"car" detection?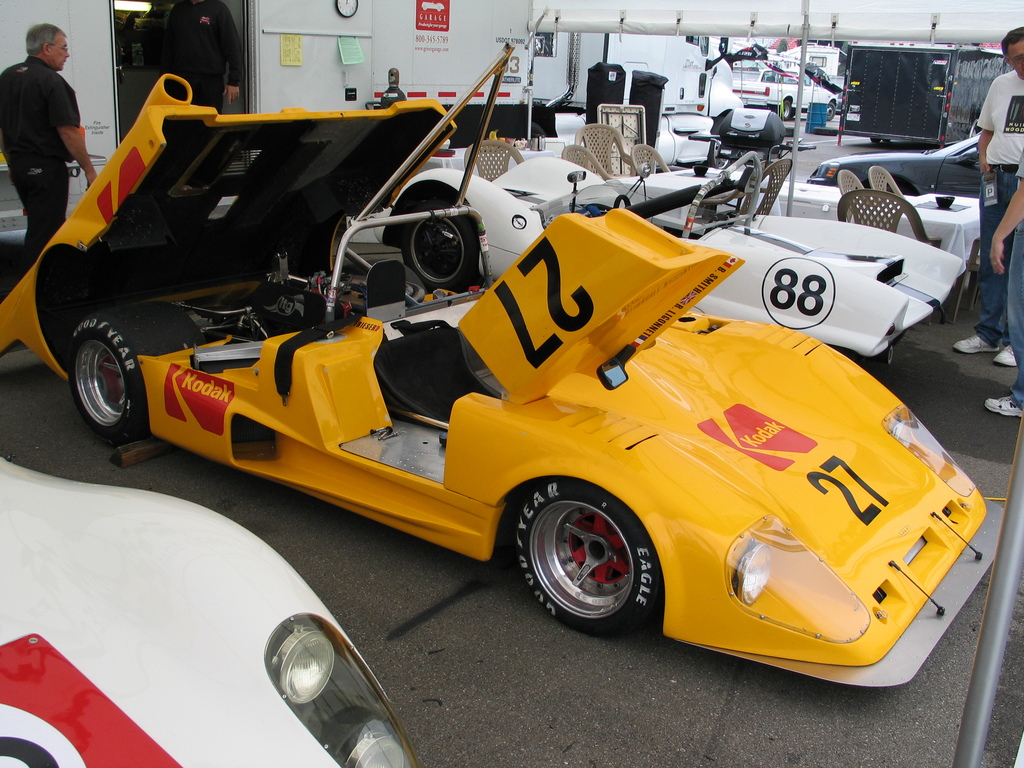
box(385, 156, 972, 364)
